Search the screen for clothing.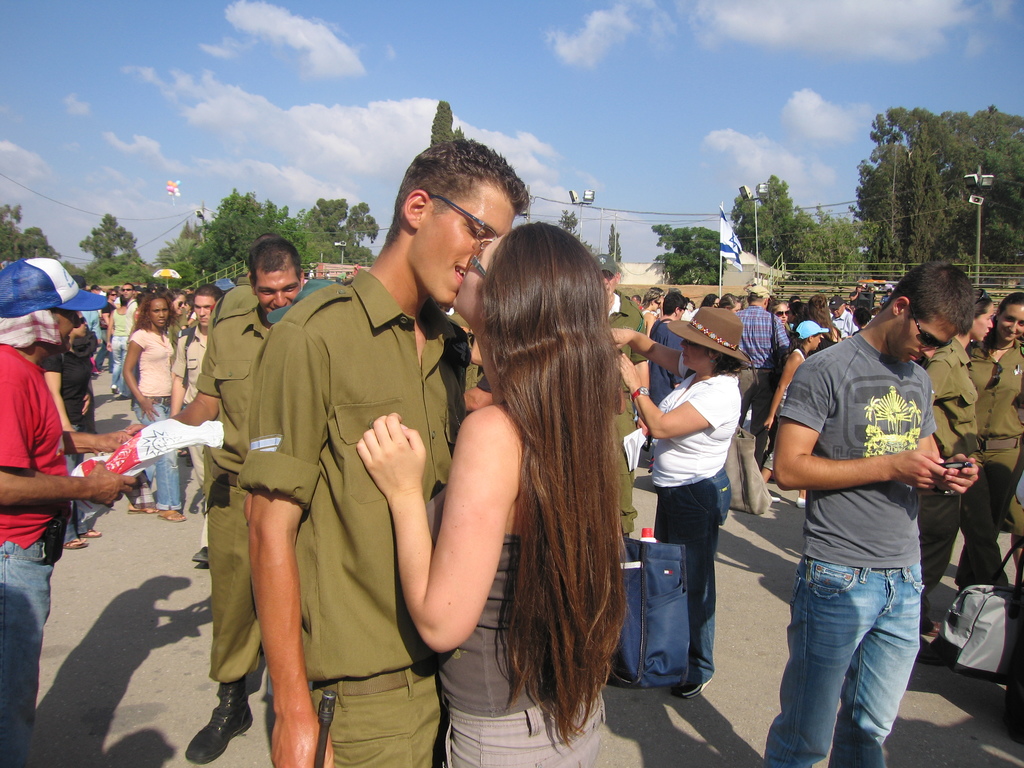
Found at (44,351,95,543).
